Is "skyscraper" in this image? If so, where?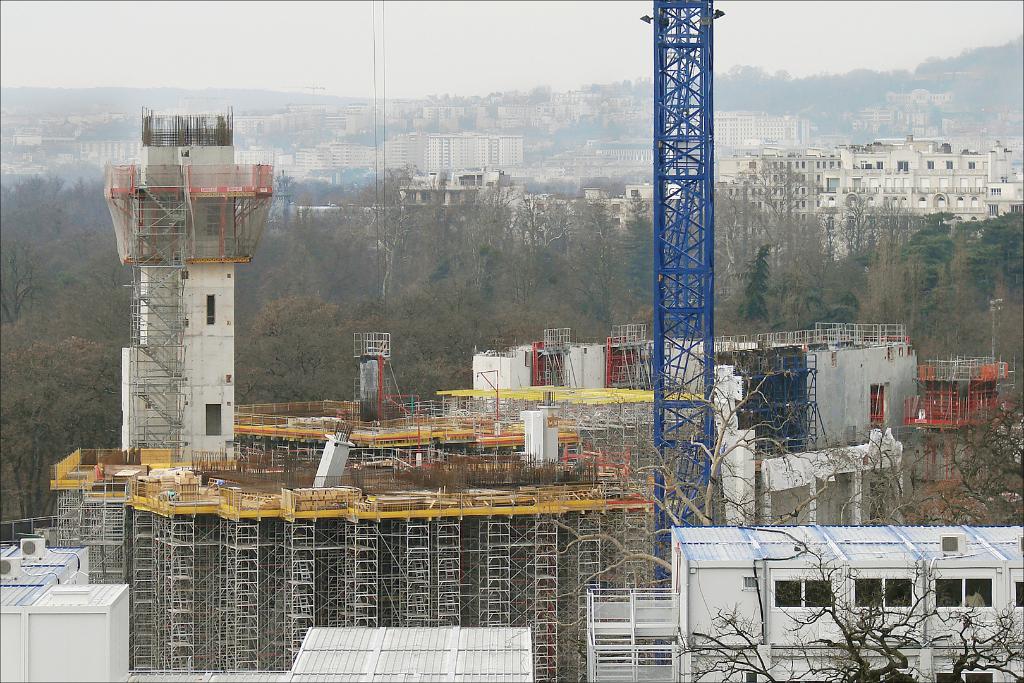
Yes, at bbox=(543, 401, 559, 465).
